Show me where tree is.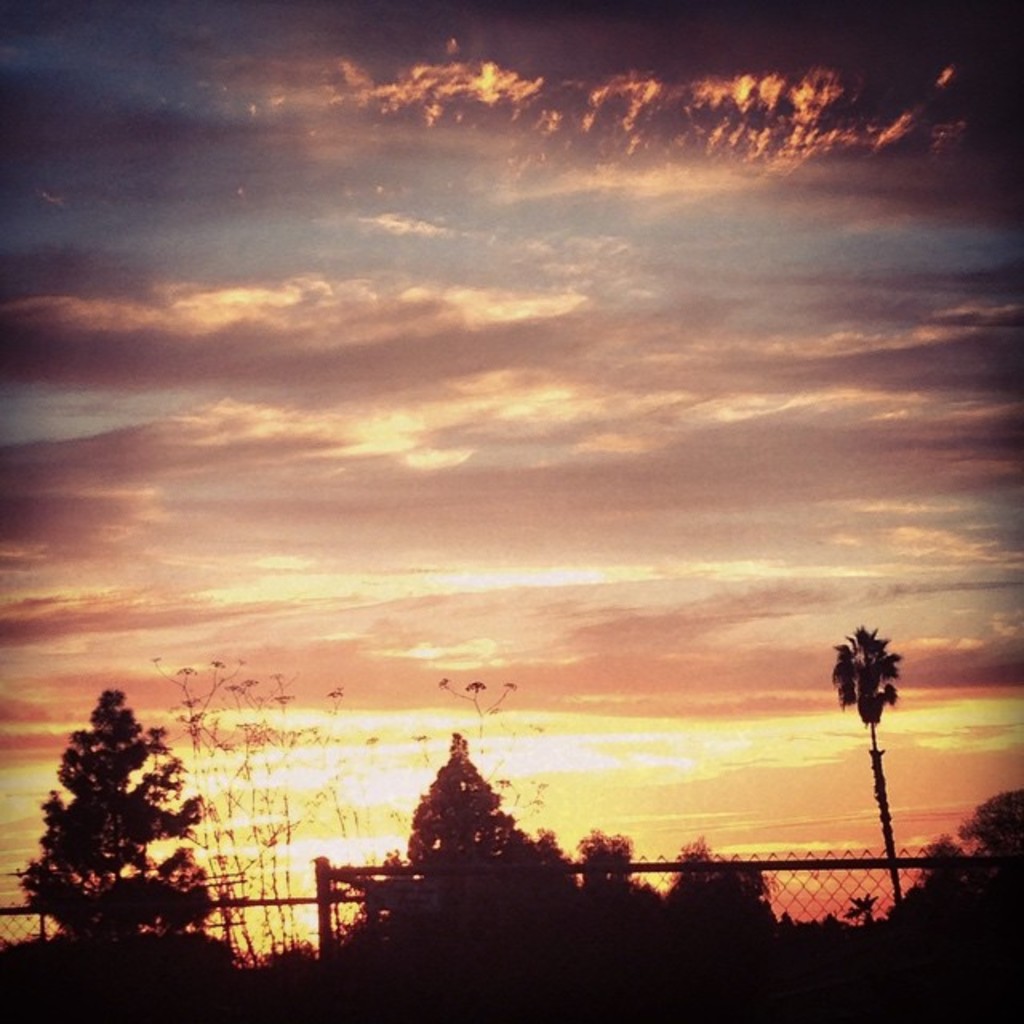
tree is at {"left": 581, "top": 822, "right": 659, "bottom": 898}.
